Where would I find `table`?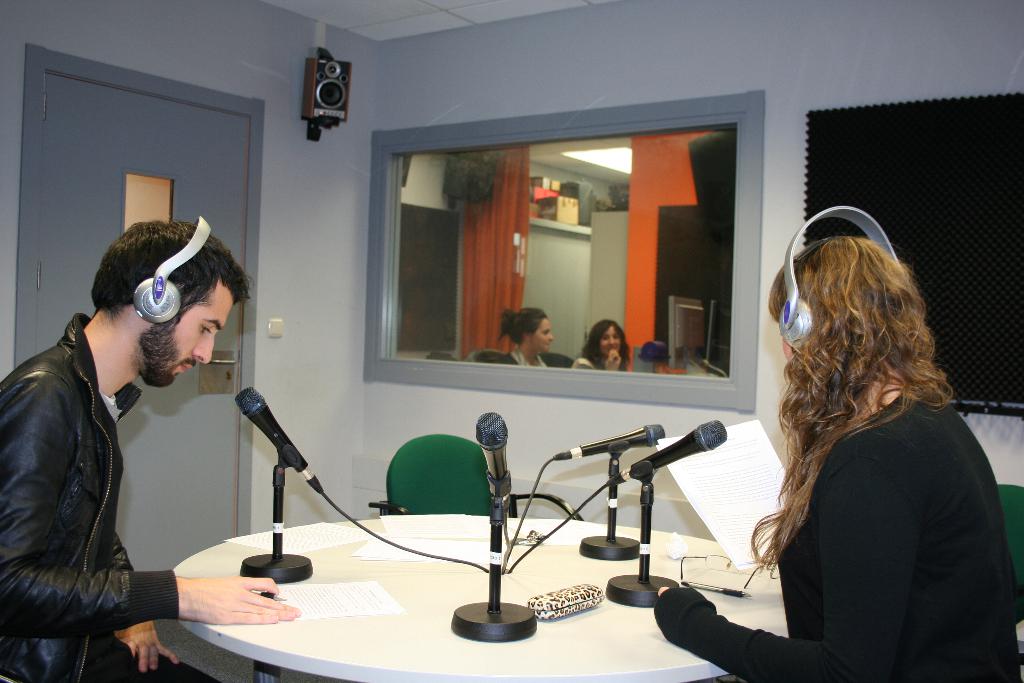
At {"x1": 166, "y1": 512, "x2": 795, "y2": 682}.
